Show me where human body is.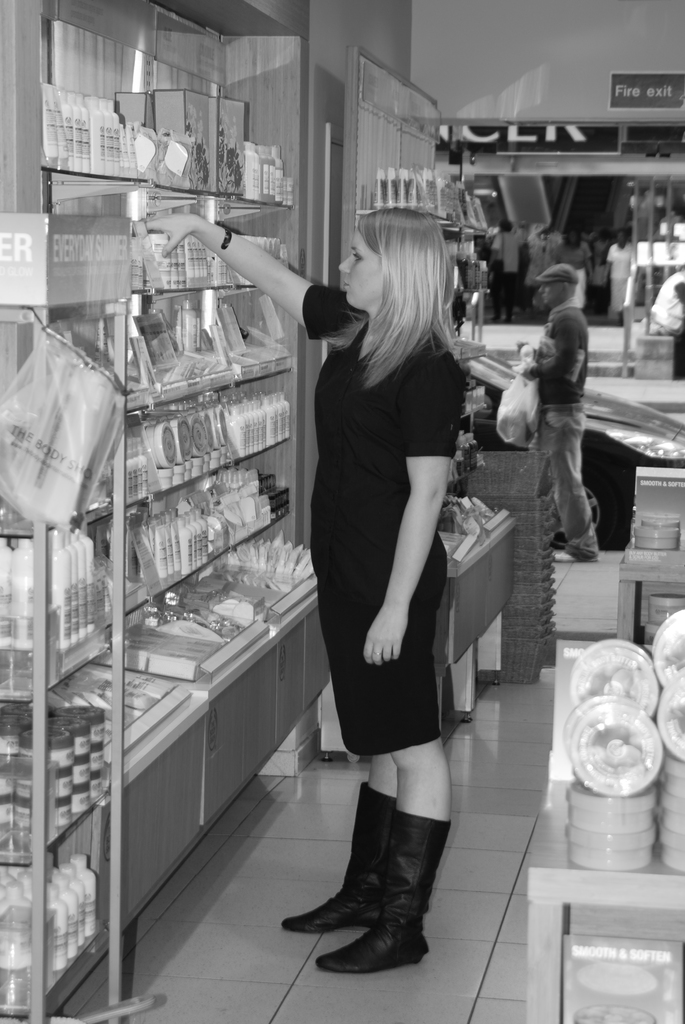
human body is at [297, 92, 474, 931].
